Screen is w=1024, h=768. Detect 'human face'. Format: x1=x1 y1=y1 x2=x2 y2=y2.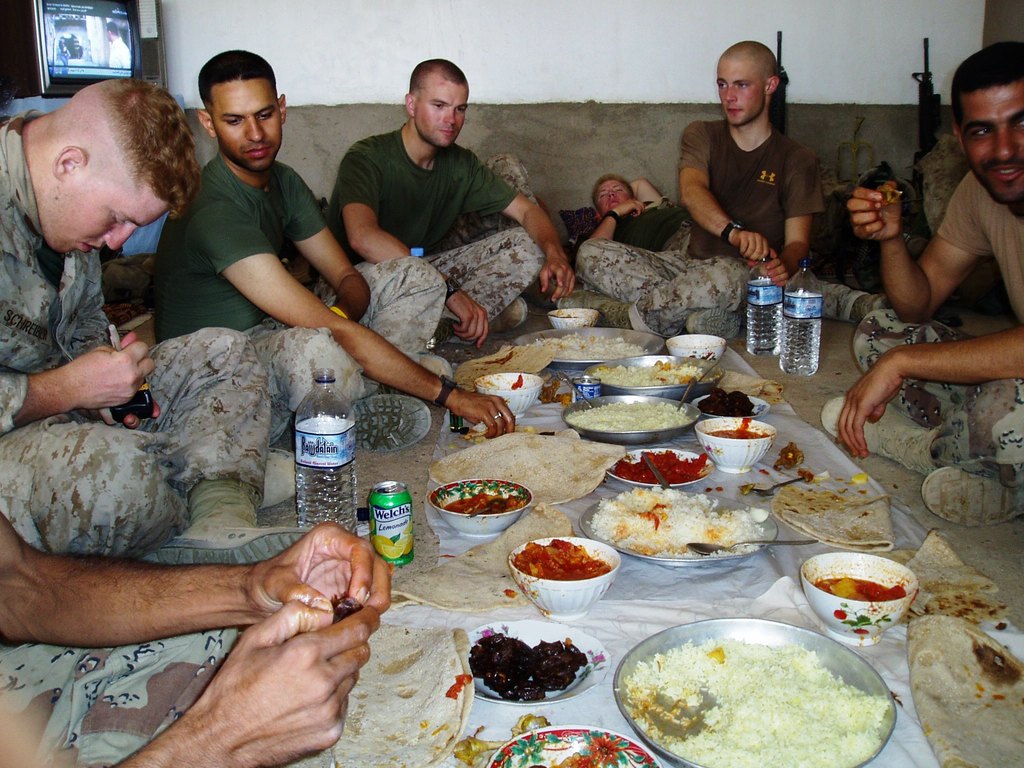
x1=420 y1=81 x2=466 y2=147.
